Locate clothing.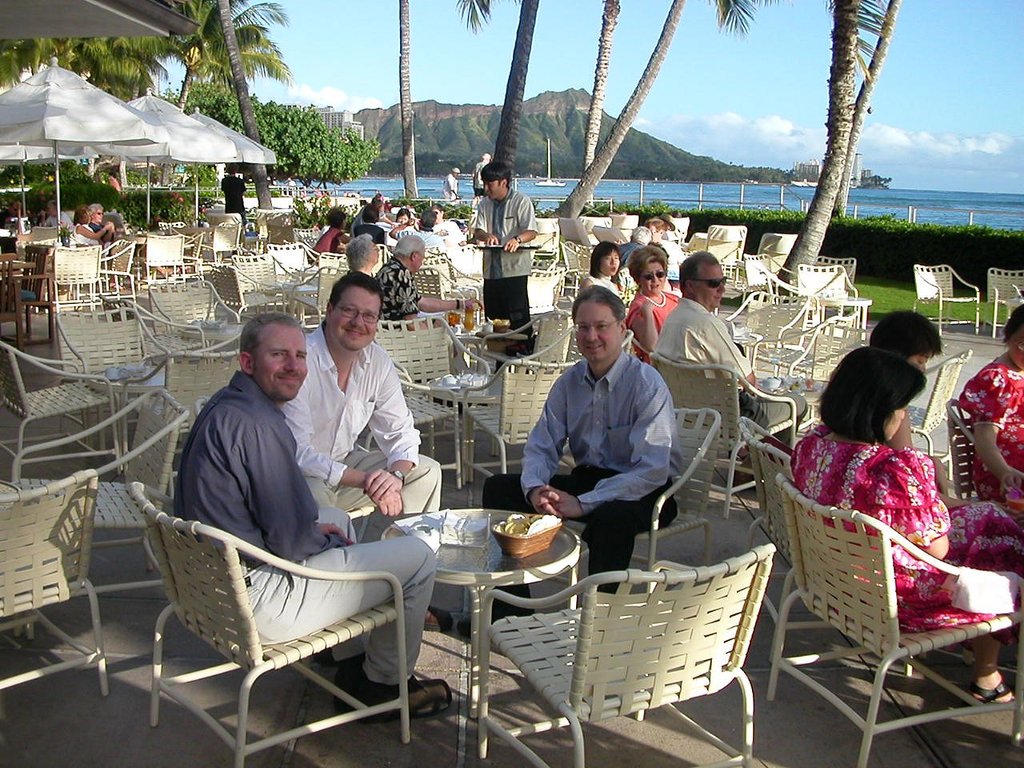
Bounding box: [left=953, top=357, right=1023, bottom=519].
